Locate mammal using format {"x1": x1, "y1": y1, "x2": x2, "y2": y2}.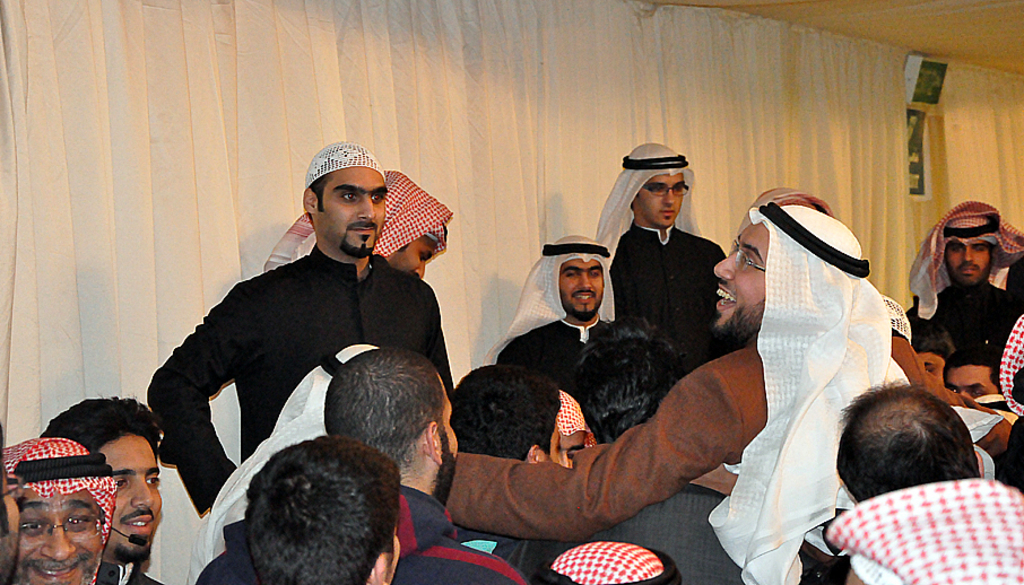
{"x1": 537, "y1": 535, "x2": 682, "y2": 584}.
